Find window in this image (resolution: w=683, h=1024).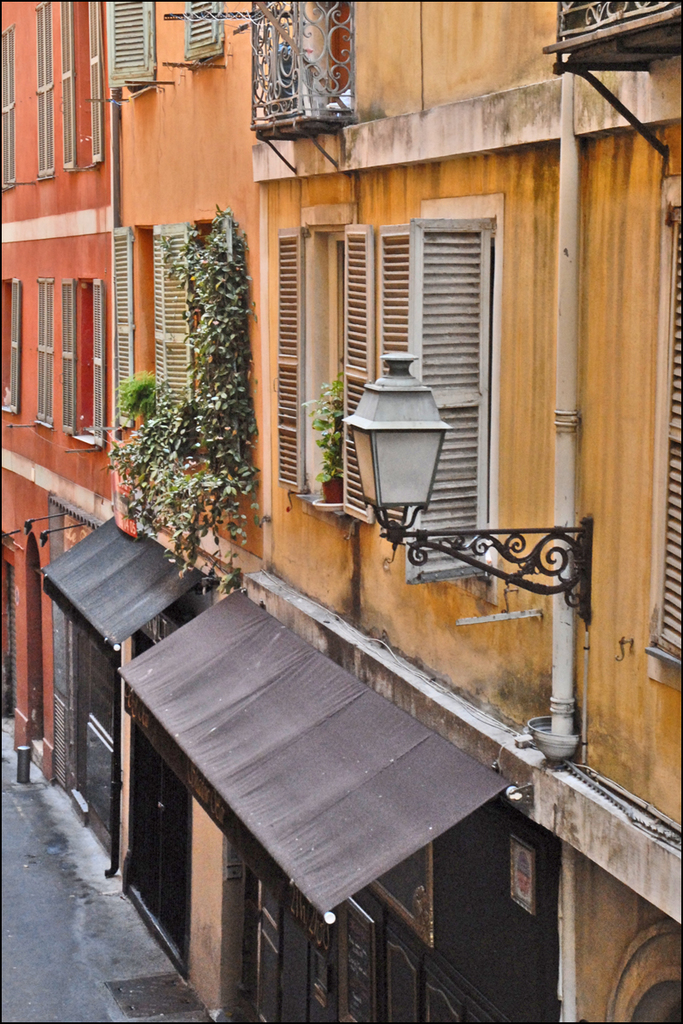
BBox(32, 0, 59, 178).
